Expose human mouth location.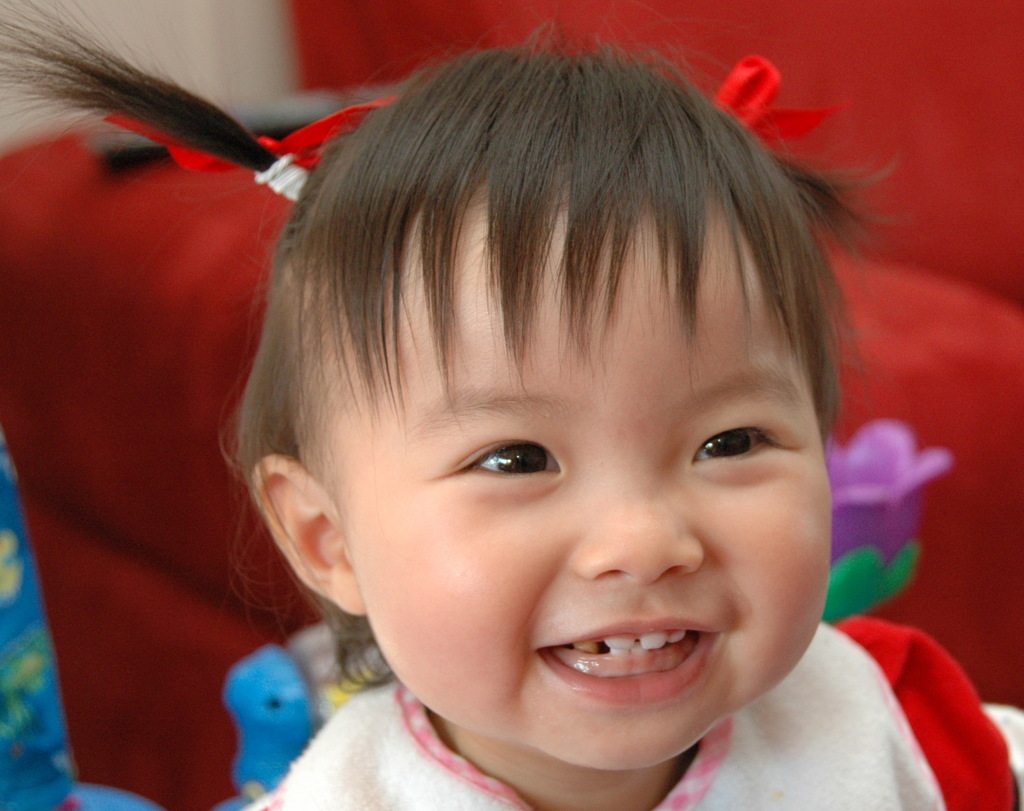
Exposed at [left=536, top=620, right=716, bottom=704].
